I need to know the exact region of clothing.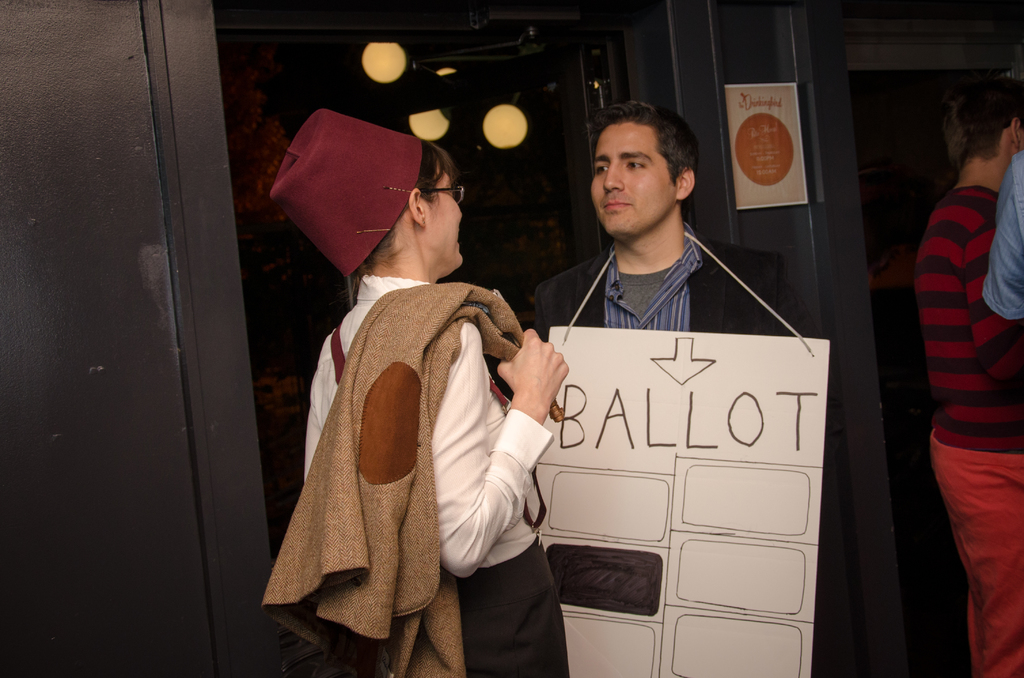
Region: <region>236, 124, 480, 617</region>.
